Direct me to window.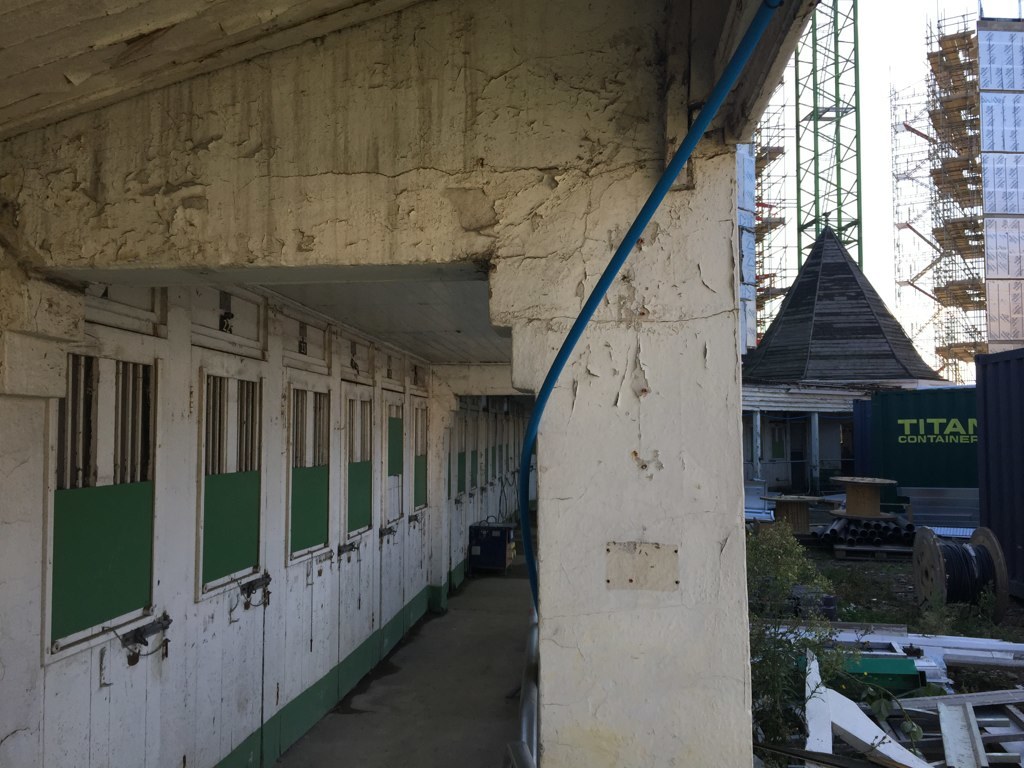
Direction: rect(342, 388, 374, 538).
